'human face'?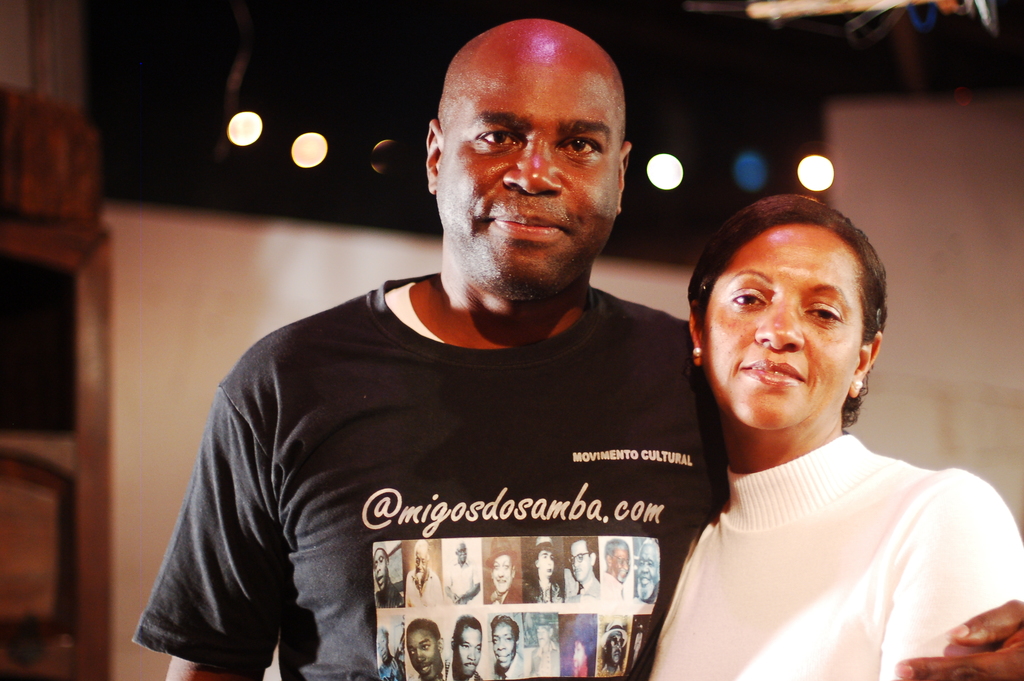
700 224 867 432
